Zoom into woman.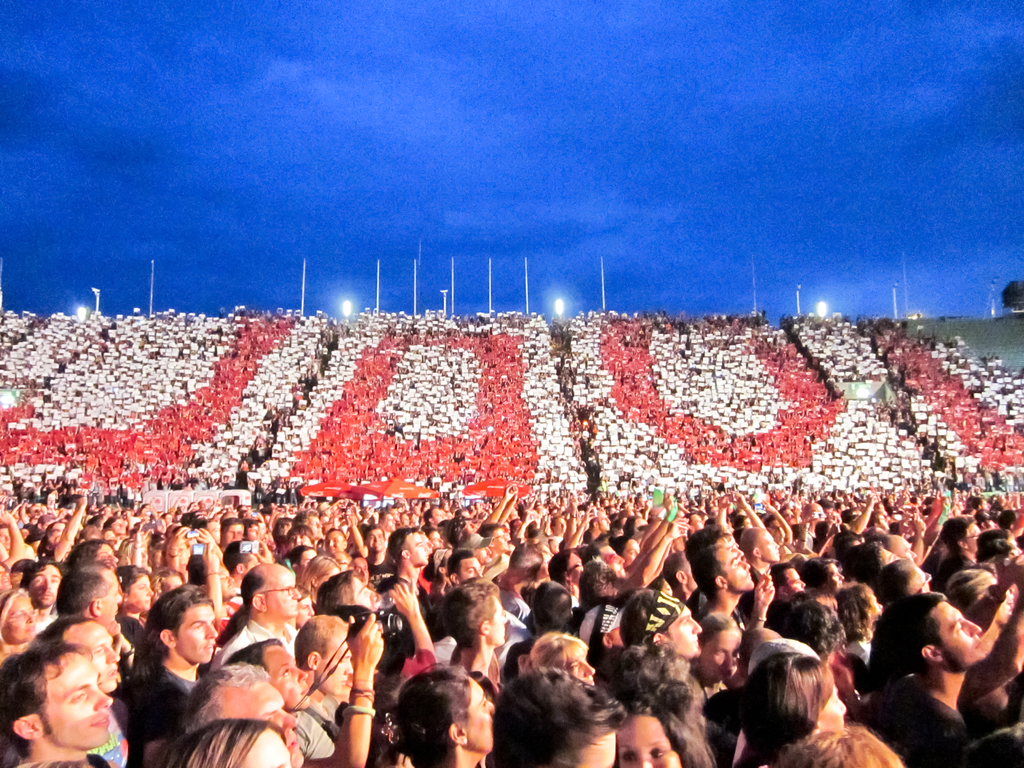
Zoom target: (x1=156, y1=717, x2=298, y2=767).
